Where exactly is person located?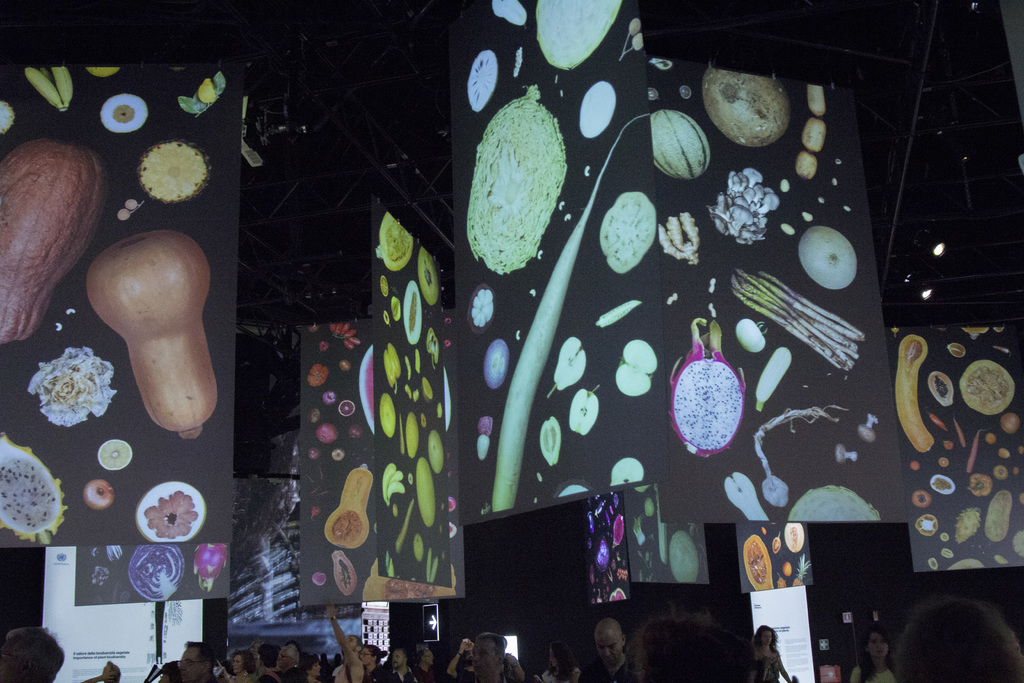
Its bounding box is (x1=180, y1=646, x2=212, y2=682).
